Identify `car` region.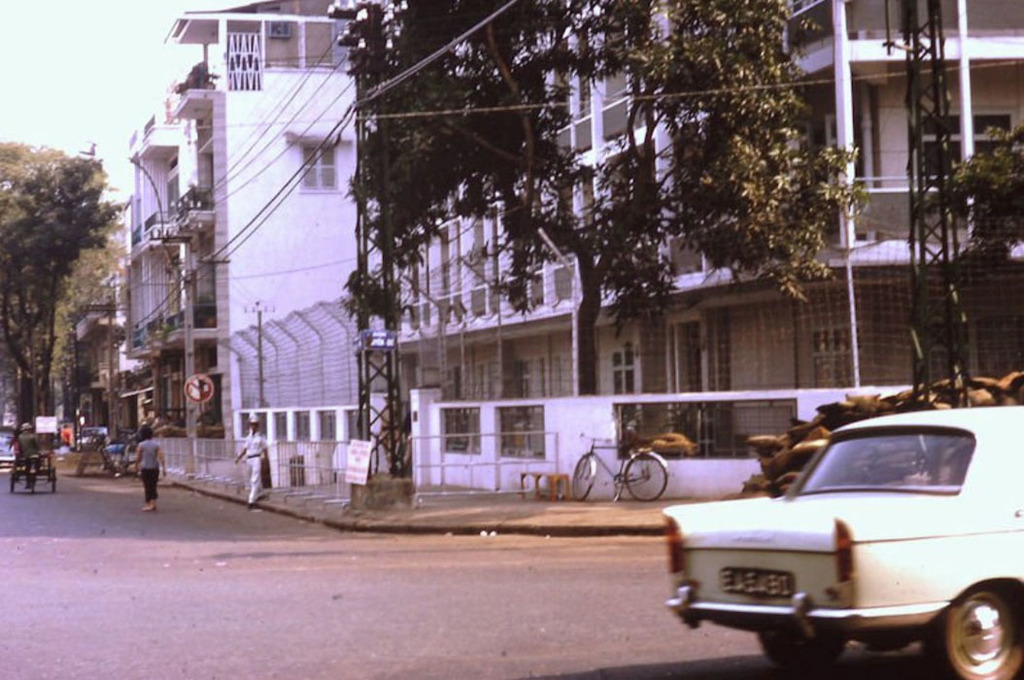
Region: 676/412/996/659.
